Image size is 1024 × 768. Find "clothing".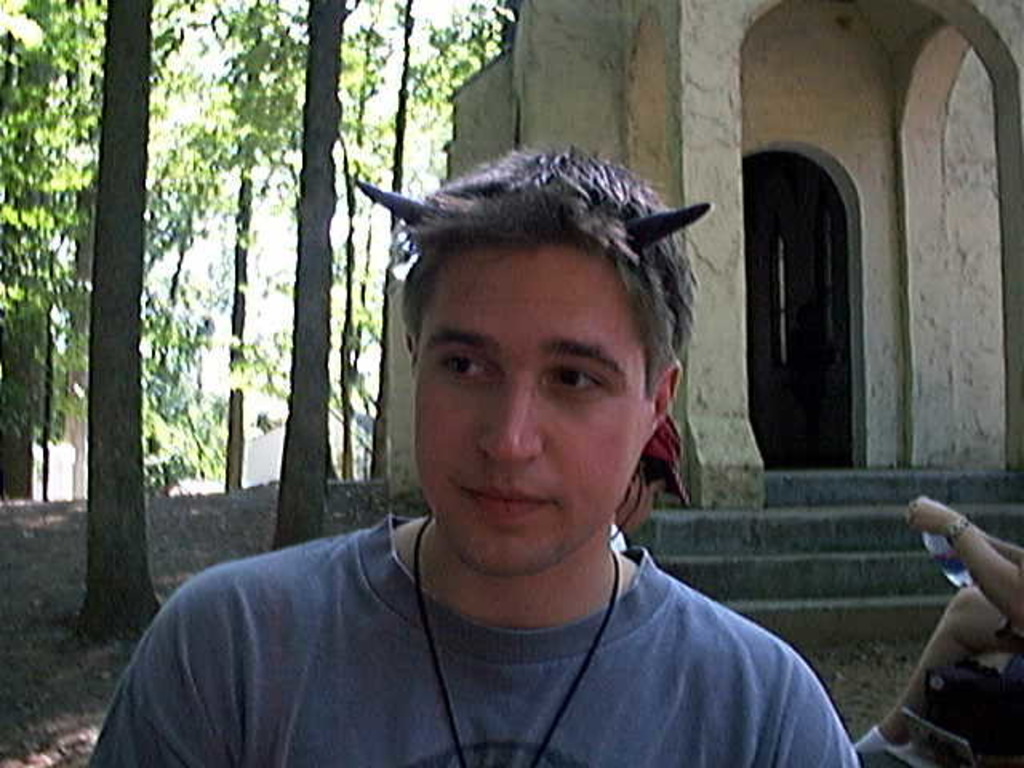
[75,506,869,766].
